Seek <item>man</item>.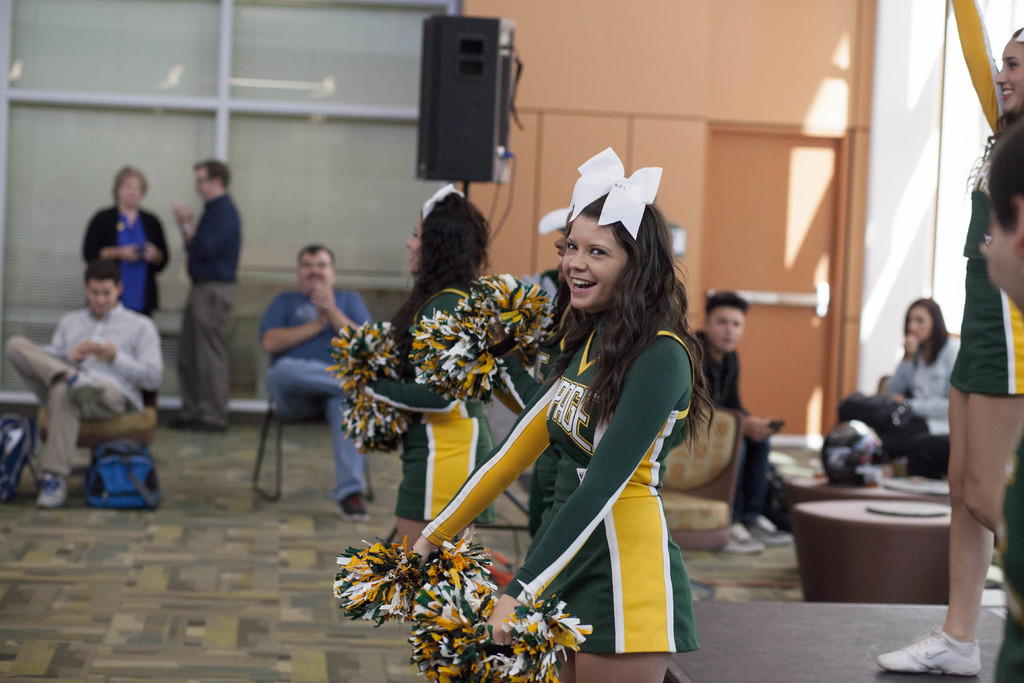
684, 294, 797, 557.
